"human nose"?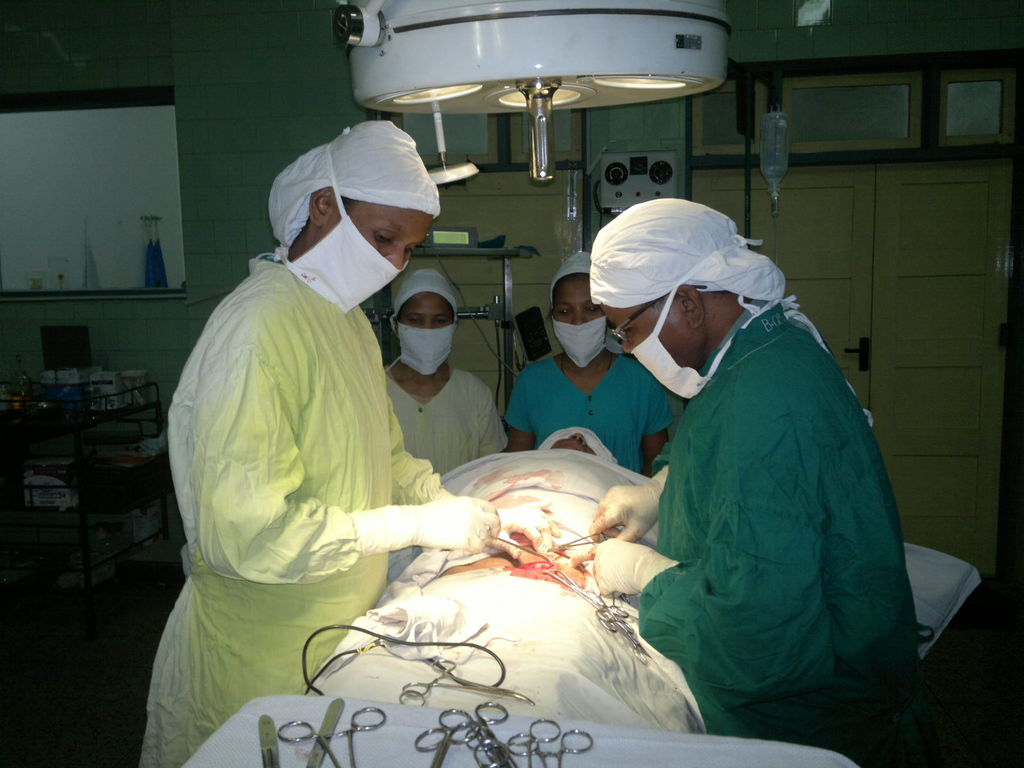
(left=376, top=244, right=411, bottom=278)
